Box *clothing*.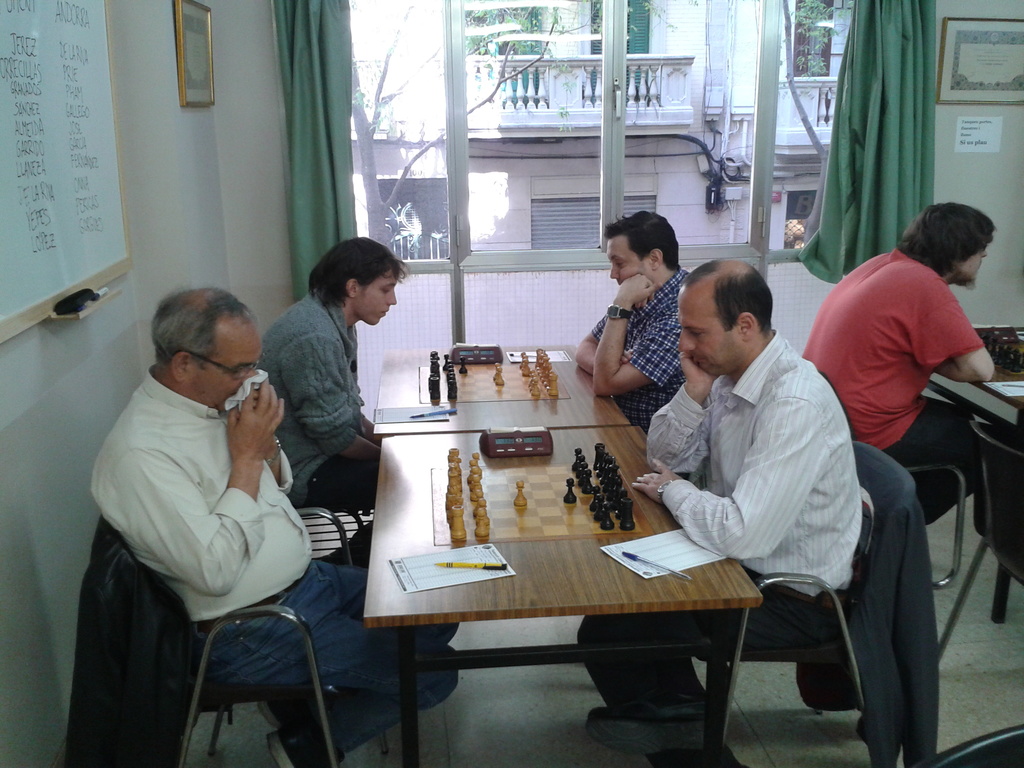
(255, 289, 385, 514).
